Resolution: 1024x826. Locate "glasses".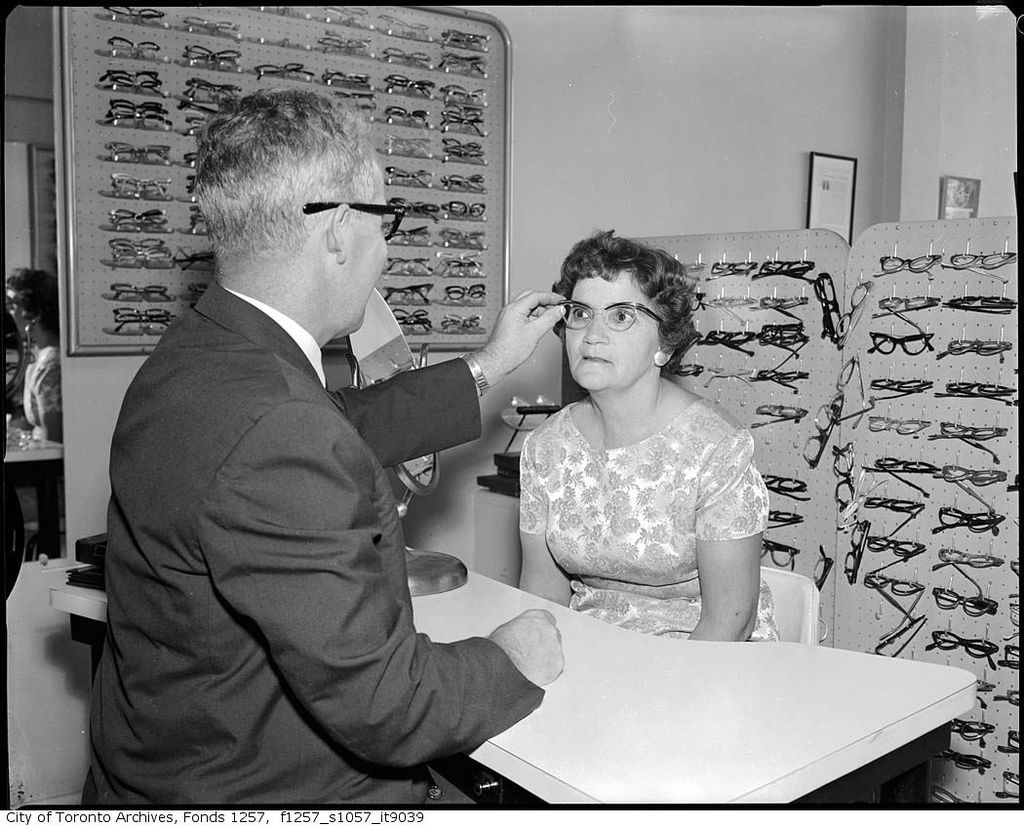
bbox=(439, 313, 483, 334).
